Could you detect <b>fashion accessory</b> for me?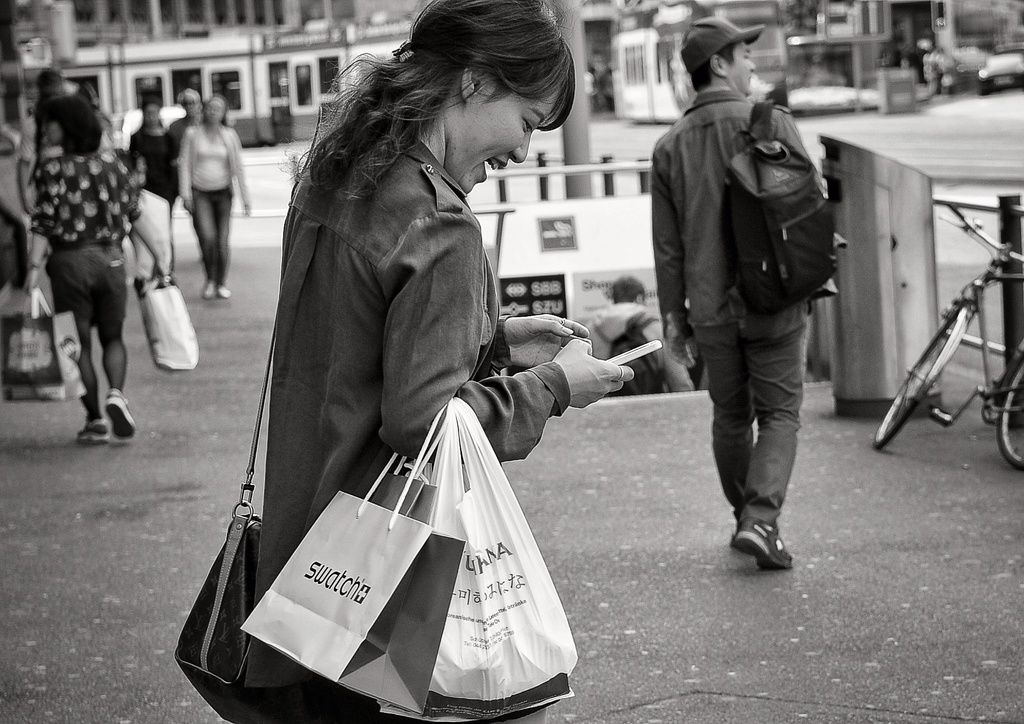
Detection result: region(387, 38, 417, 66).
